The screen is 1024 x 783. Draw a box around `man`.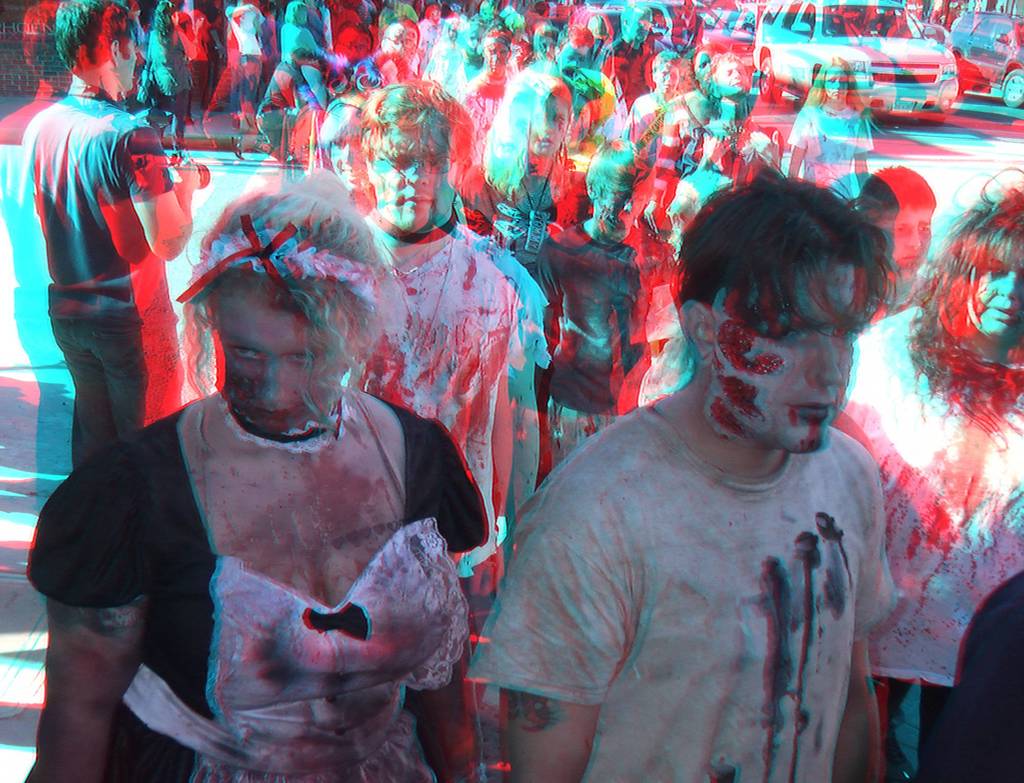
l=470, t=178, r=966, b=782.
